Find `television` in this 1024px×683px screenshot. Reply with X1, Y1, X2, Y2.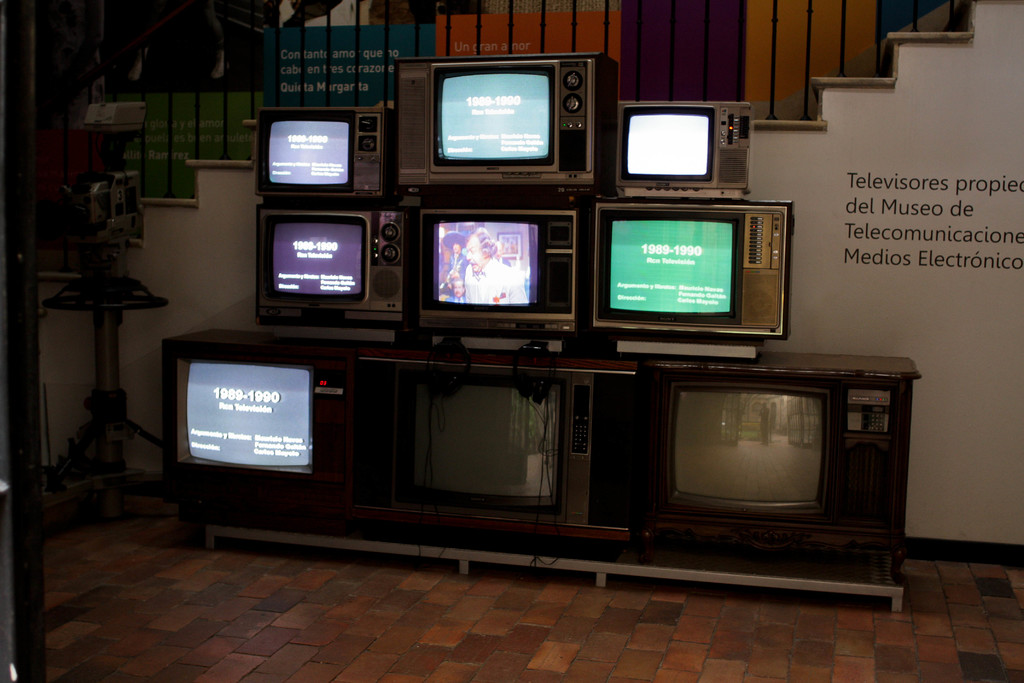
612, 97, 751, 197.
